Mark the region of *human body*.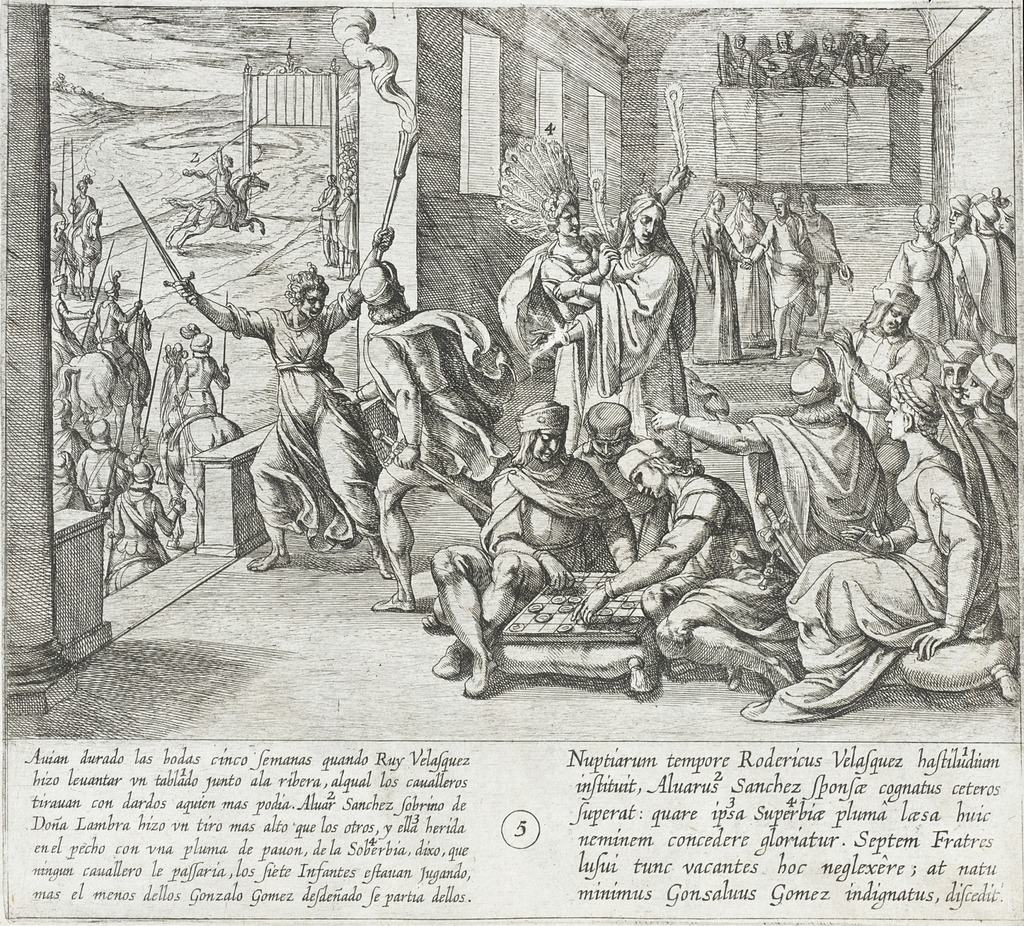
Region: [954, 191, 1010, 336].
